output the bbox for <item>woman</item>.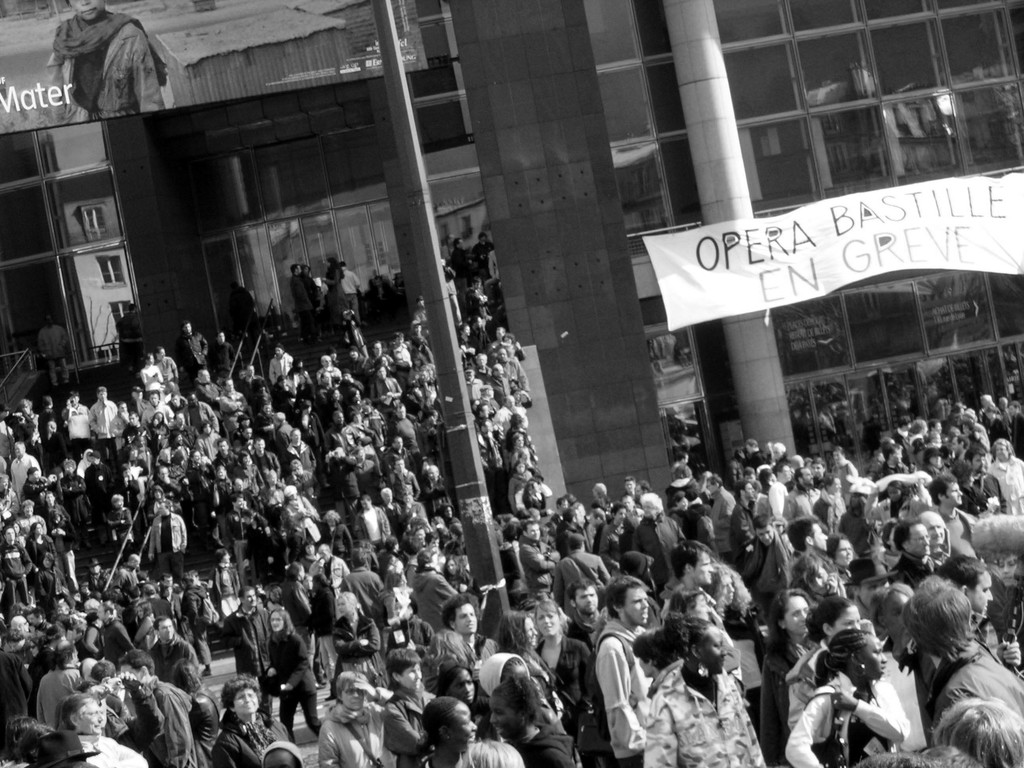
Rect(18, 519, 63, 573).
